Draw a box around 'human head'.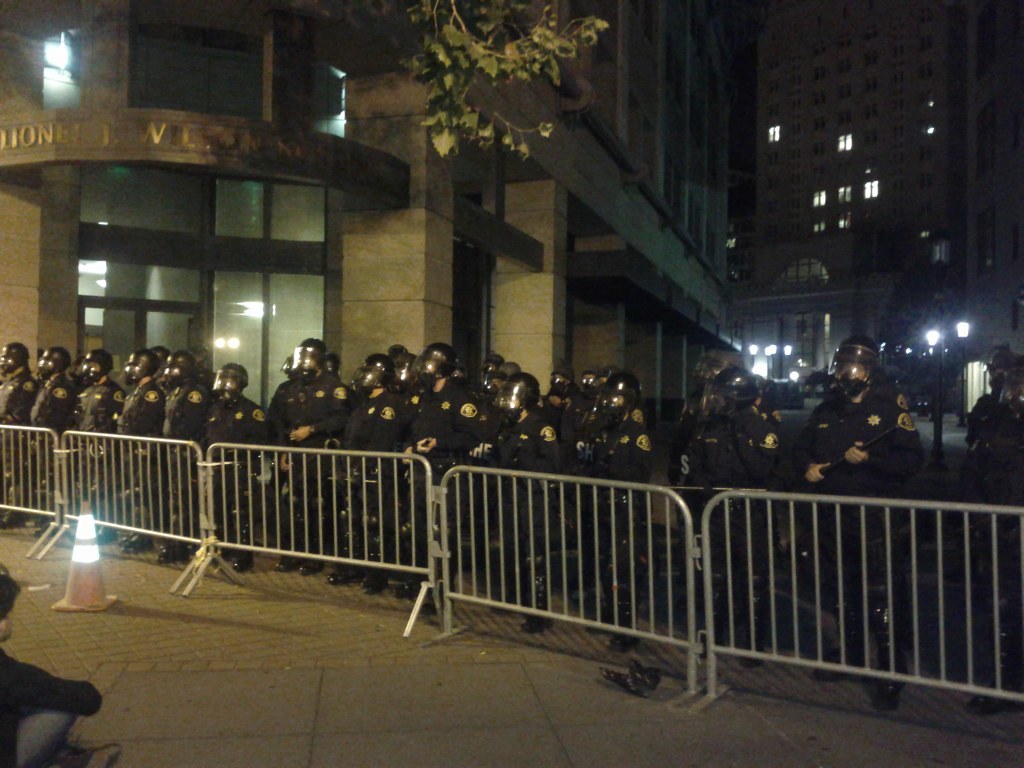
bbox(188, 346, 208, 365).
